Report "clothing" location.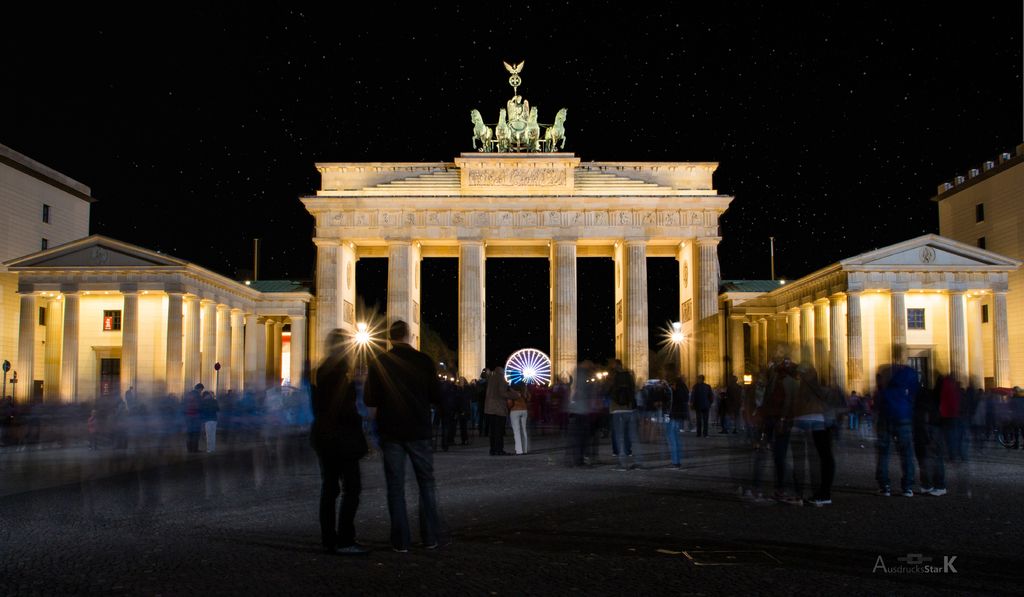
Report: <box>507,374,536,458</box>.
